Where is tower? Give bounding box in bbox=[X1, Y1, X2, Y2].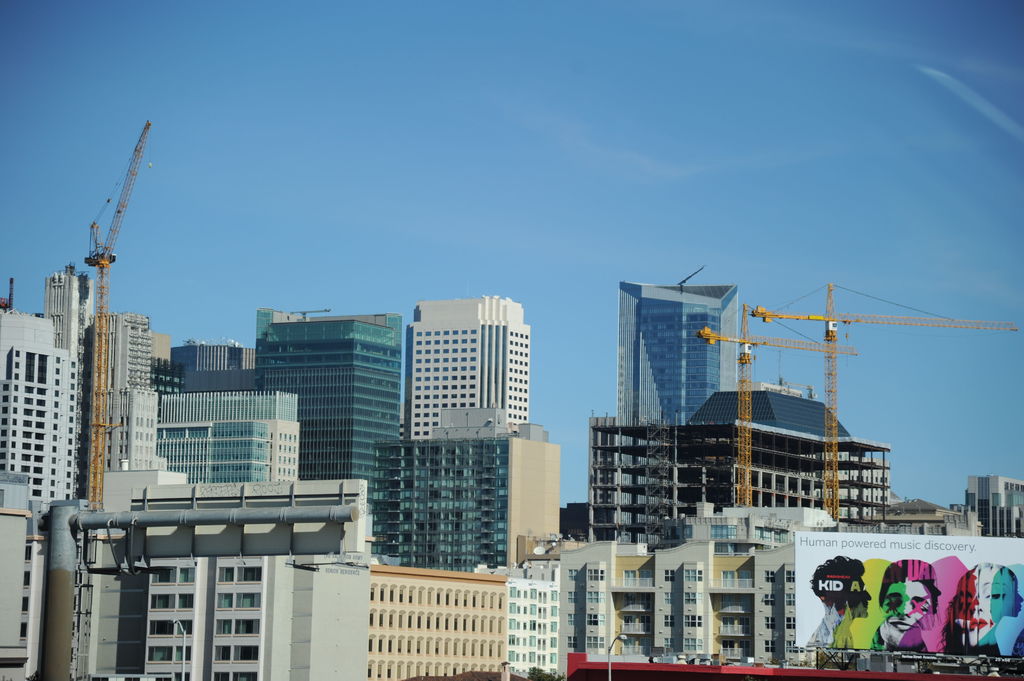
bbox=[502, 554, 563, 680].
